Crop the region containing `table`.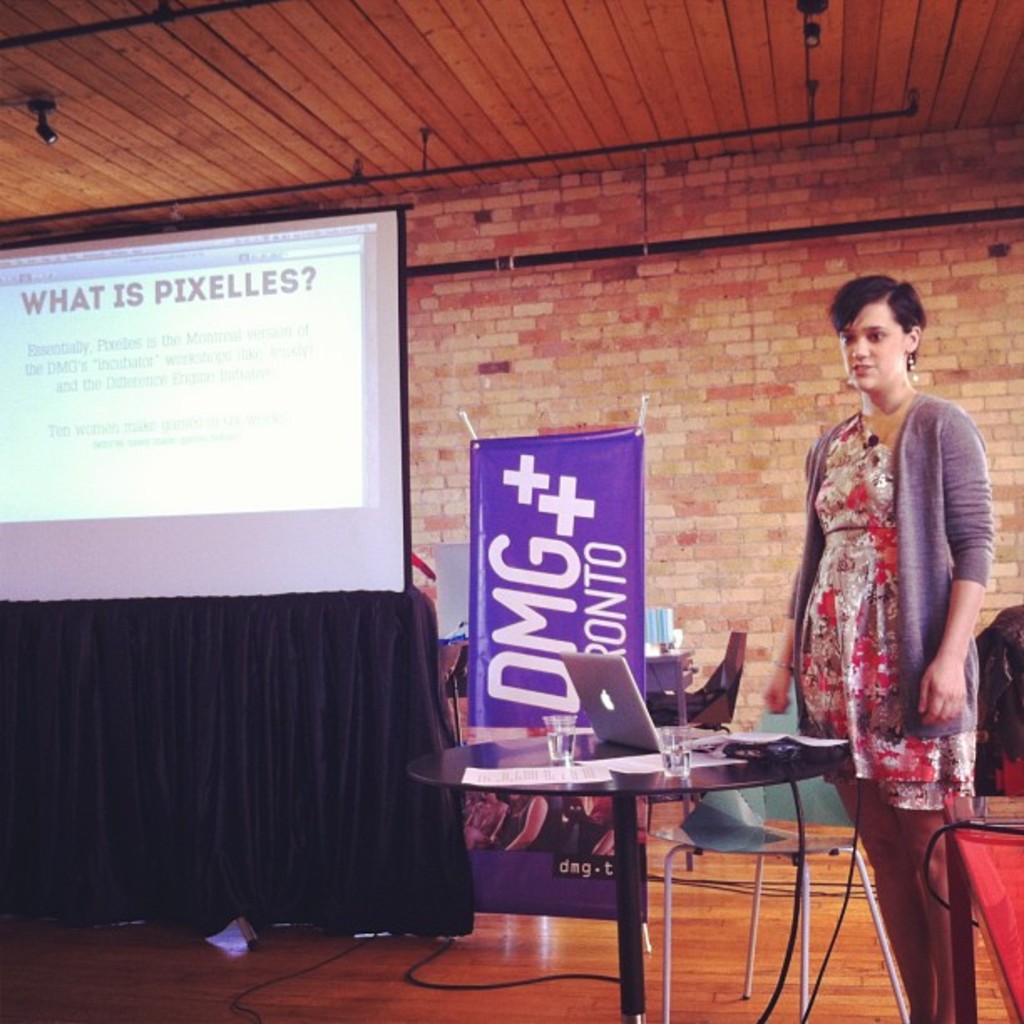
Crop region: 929 786 1022 1022.
